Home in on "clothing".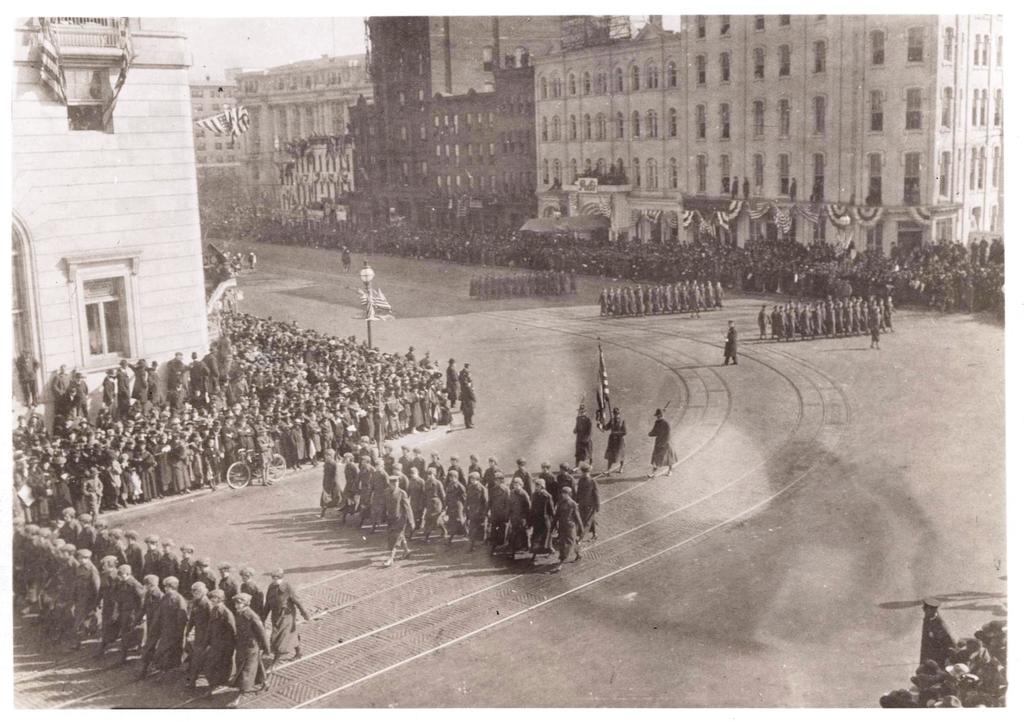
Homed in at 206 610 228 684.
